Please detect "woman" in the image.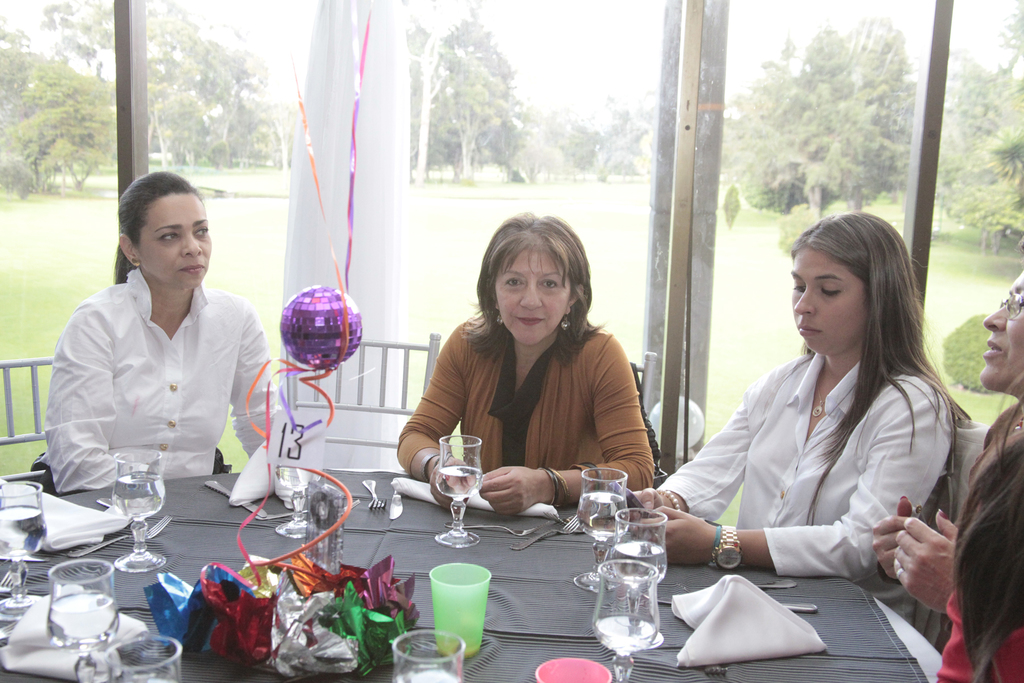
(871, 267, 1023, 682).
